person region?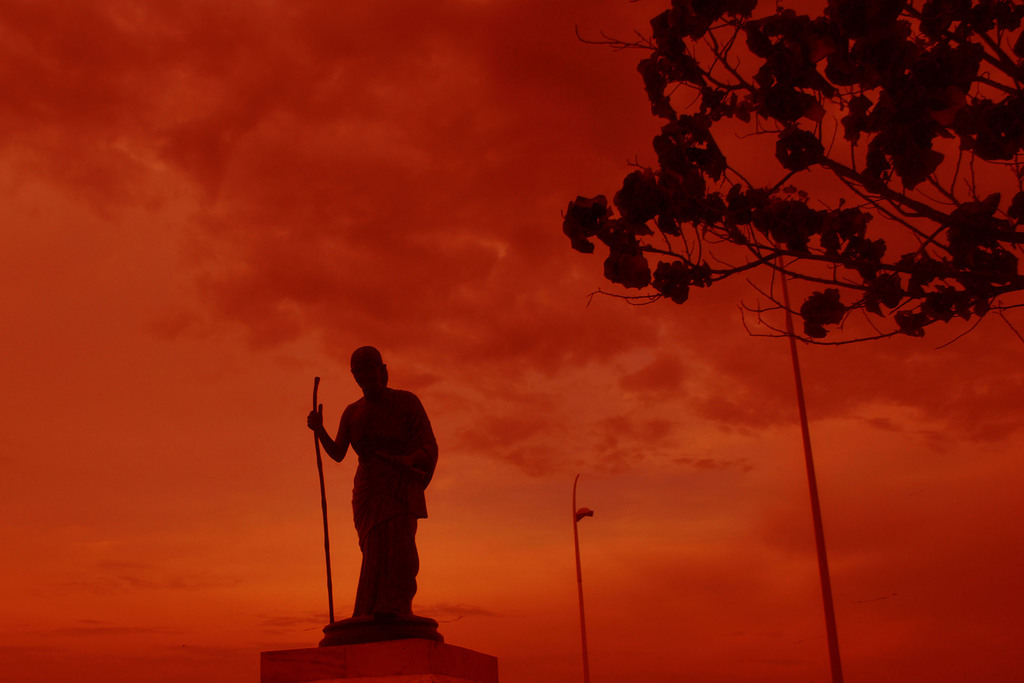
crop(304, 330, 442, 613)
